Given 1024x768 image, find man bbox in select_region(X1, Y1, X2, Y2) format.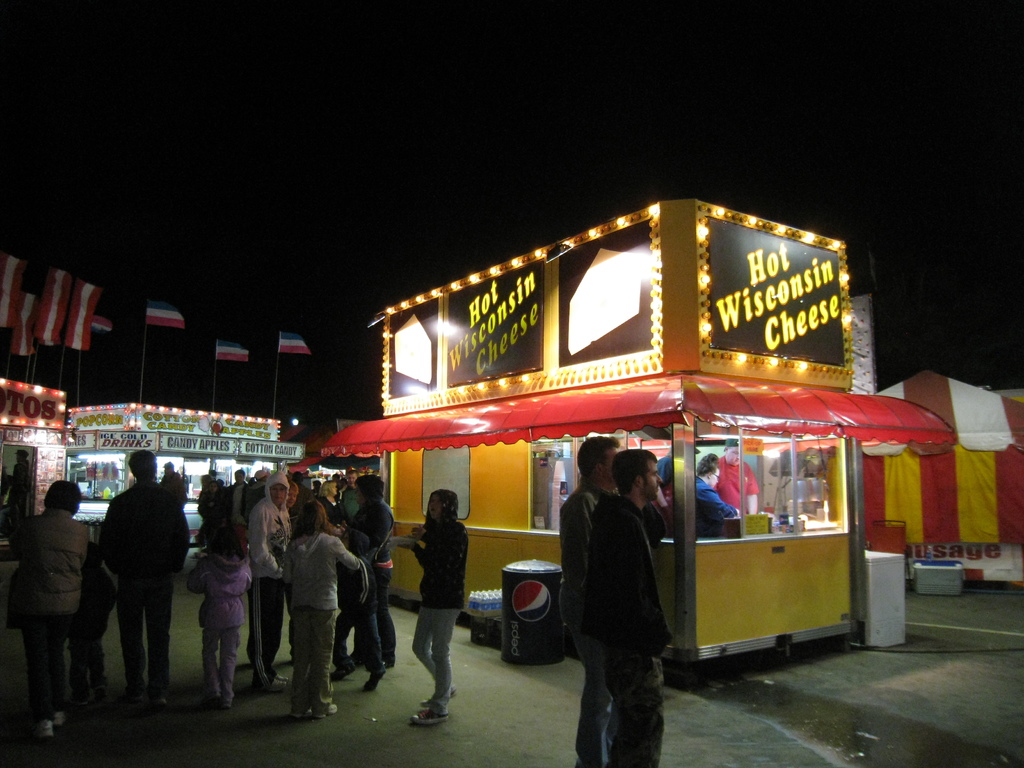
select_region(687, 448, 750, 541).
